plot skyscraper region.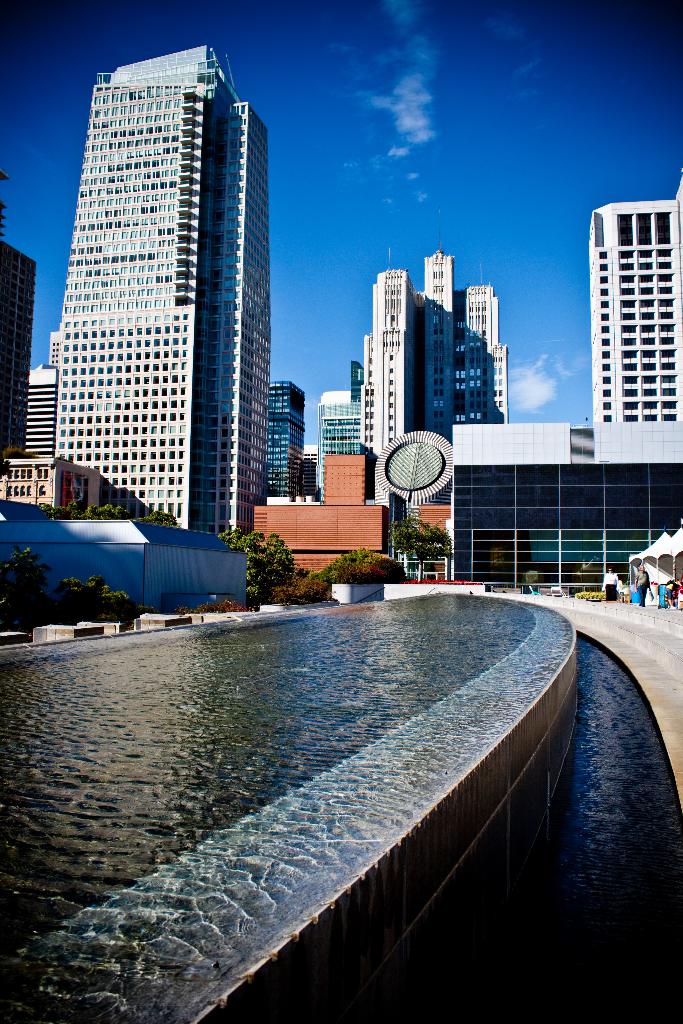
Plotted at BBox(24, 29, 295, 570).
